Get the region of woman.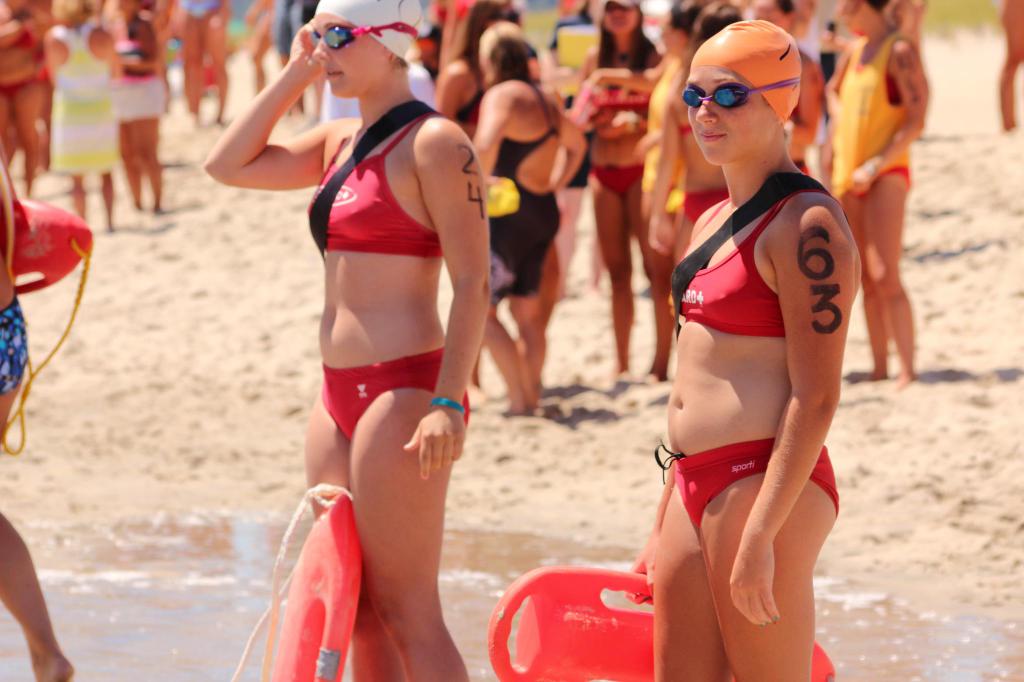
(x1=635, y1=19, x2=858, y2=681).
